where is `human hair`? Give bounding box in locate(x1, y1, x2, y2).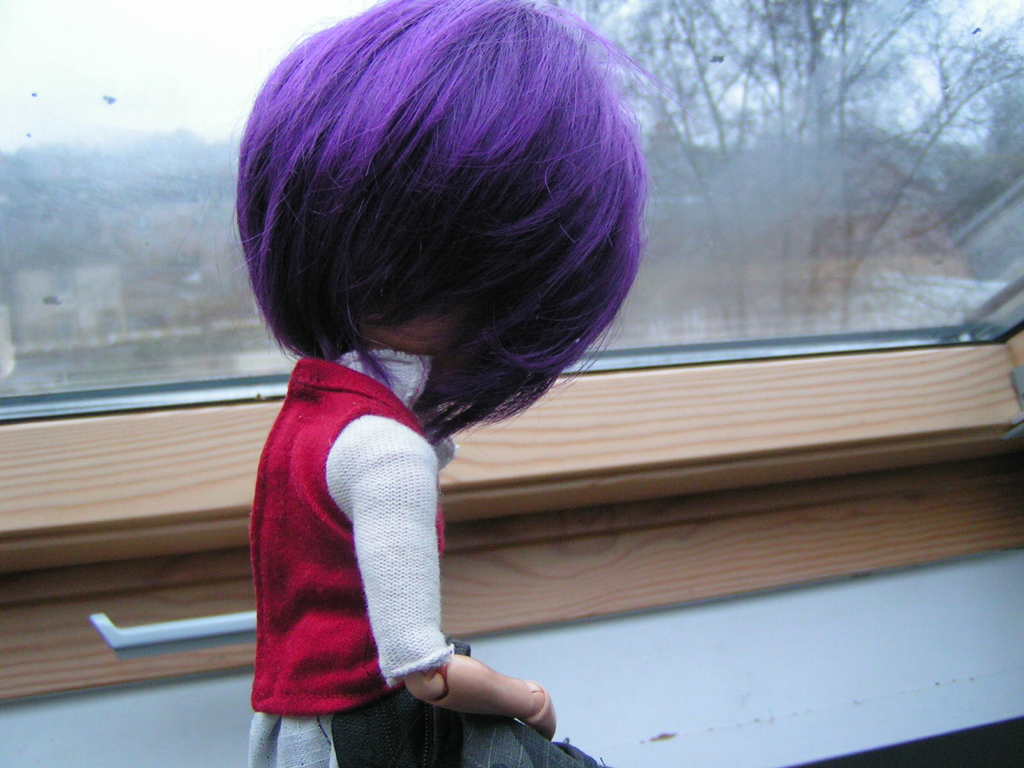
locate(236, 1, 657, 464).
